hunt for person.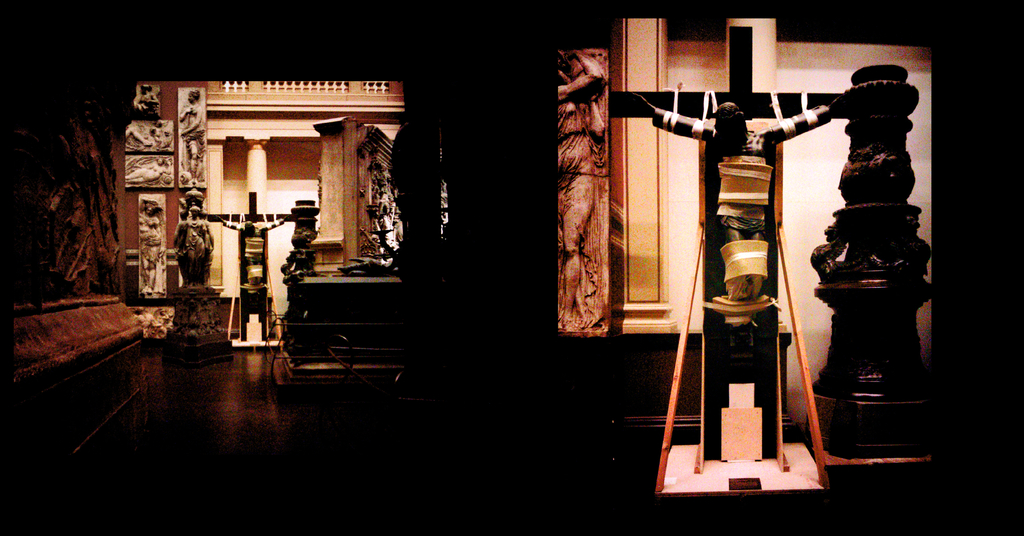
Hunted down at <bbox>646, 102, 836, 301</bbox>.
